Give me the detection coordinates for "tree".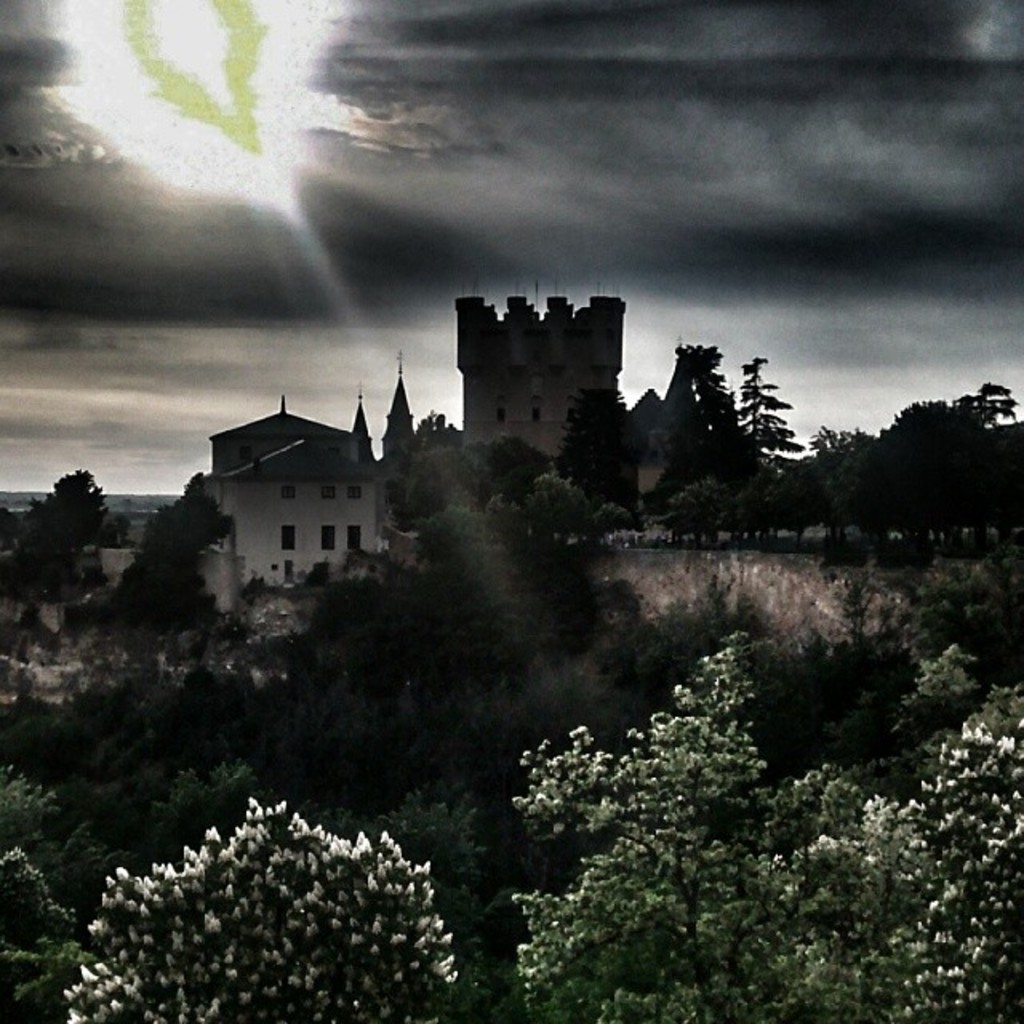
(654,477,757,544).
